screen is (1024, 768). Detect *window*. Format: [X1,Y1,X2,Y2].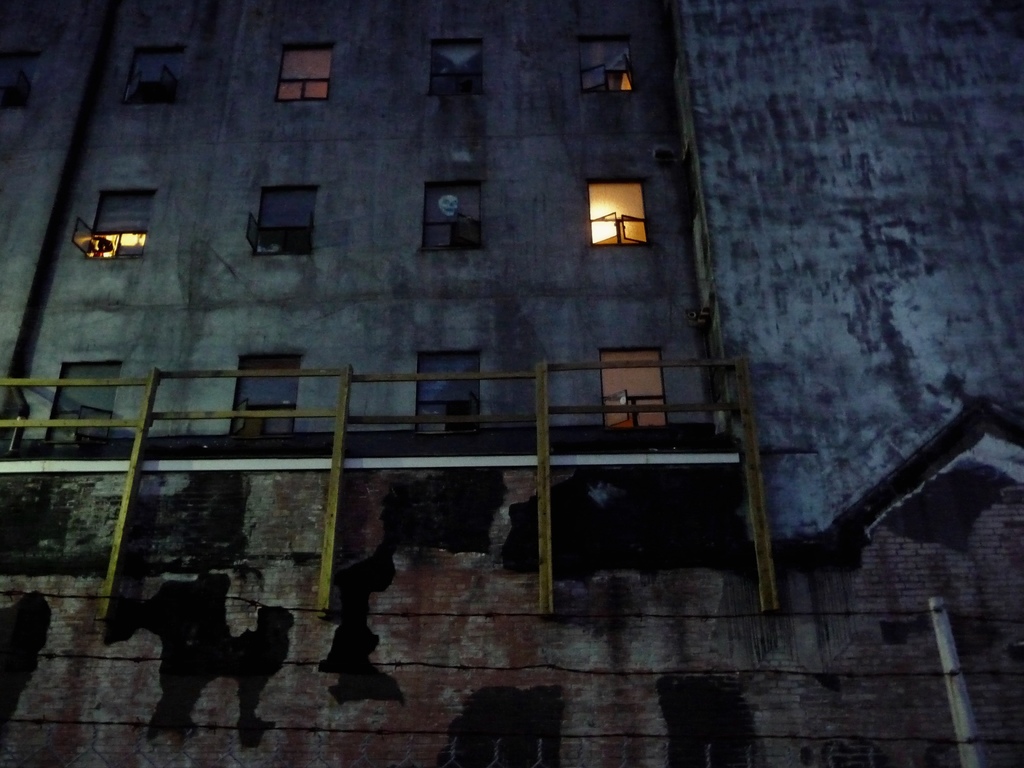
[42,360,118,435].
